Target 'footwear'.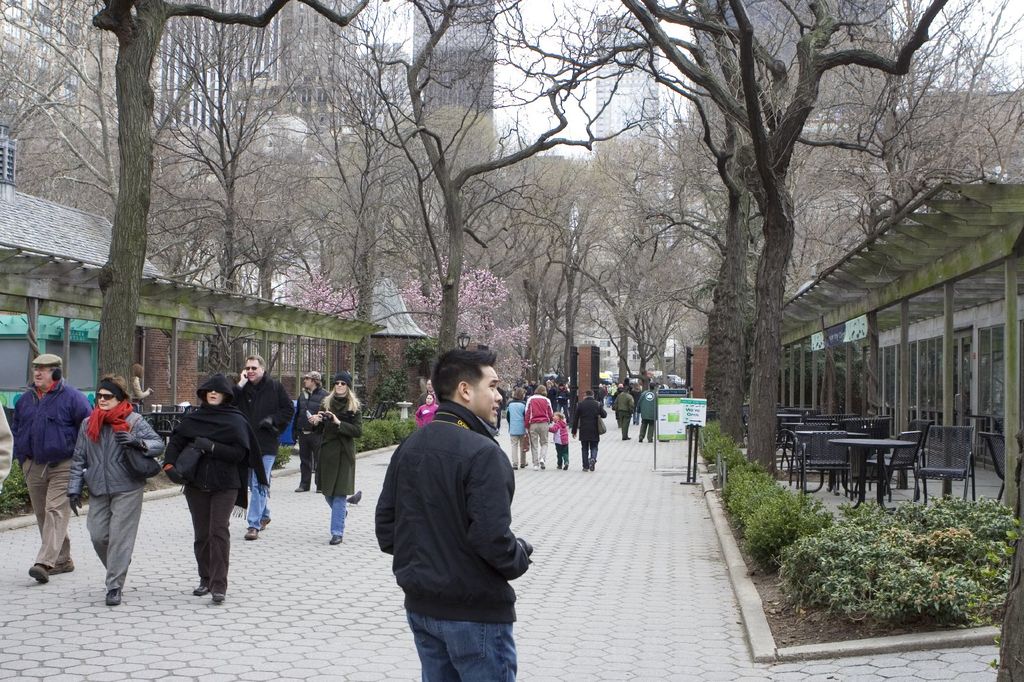
Target region: crop(324, 530, 342, 546).
